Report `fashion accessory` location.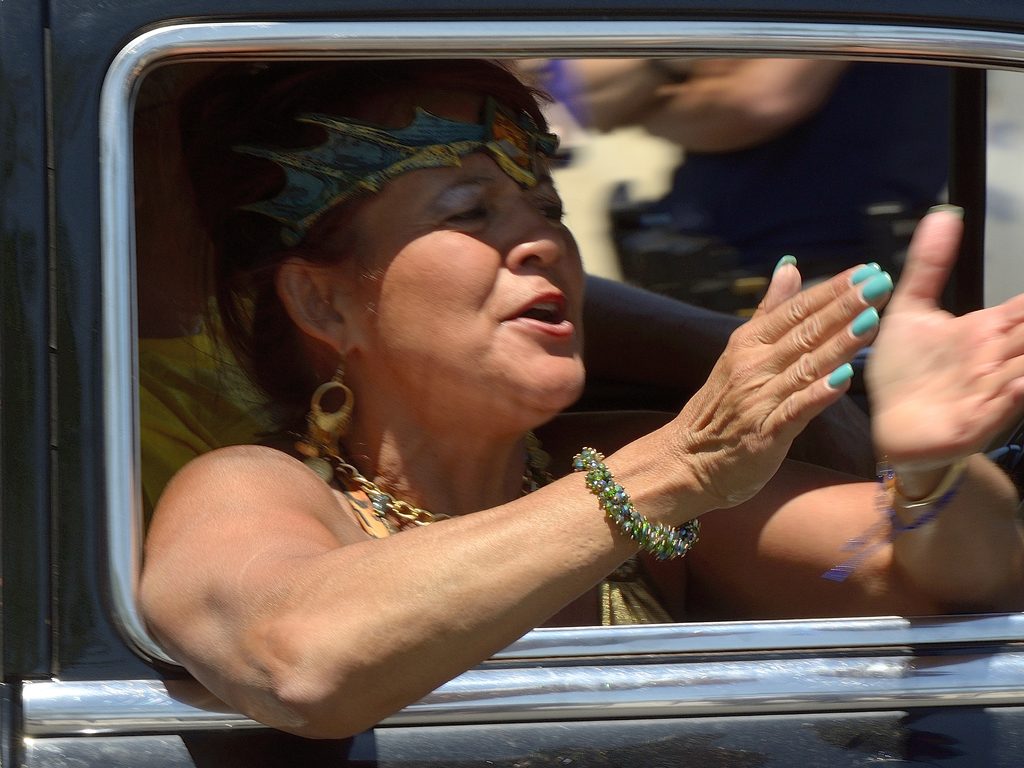
Report: x1=777 y1=254 x2=799 y2=270.
